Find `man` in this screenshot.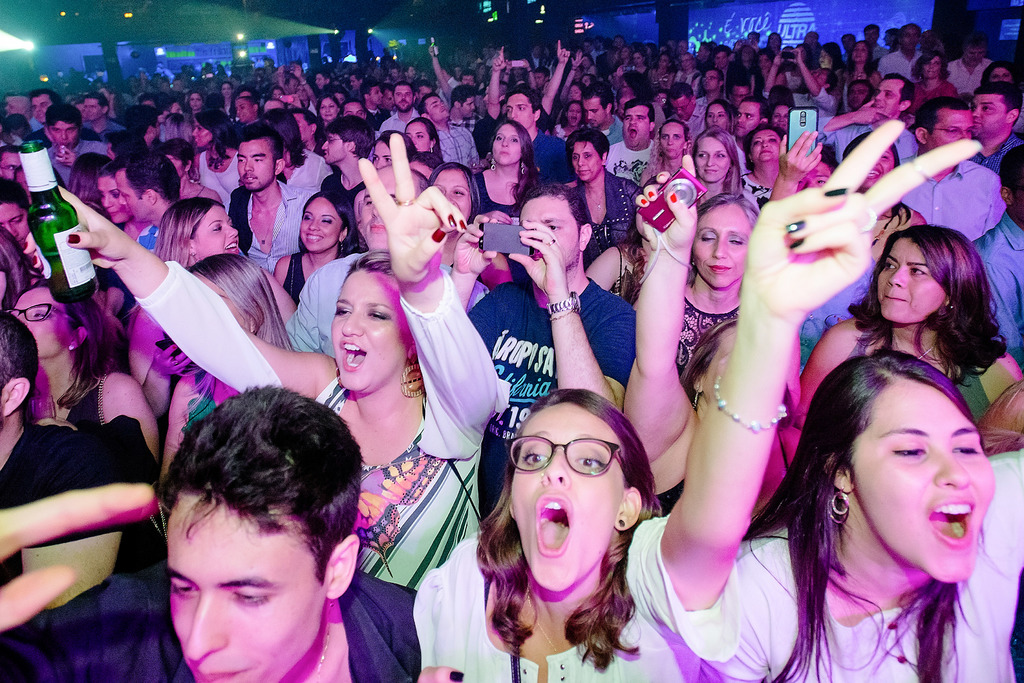
The bounding box for `man` is rect(947, 32, 993, 103).
